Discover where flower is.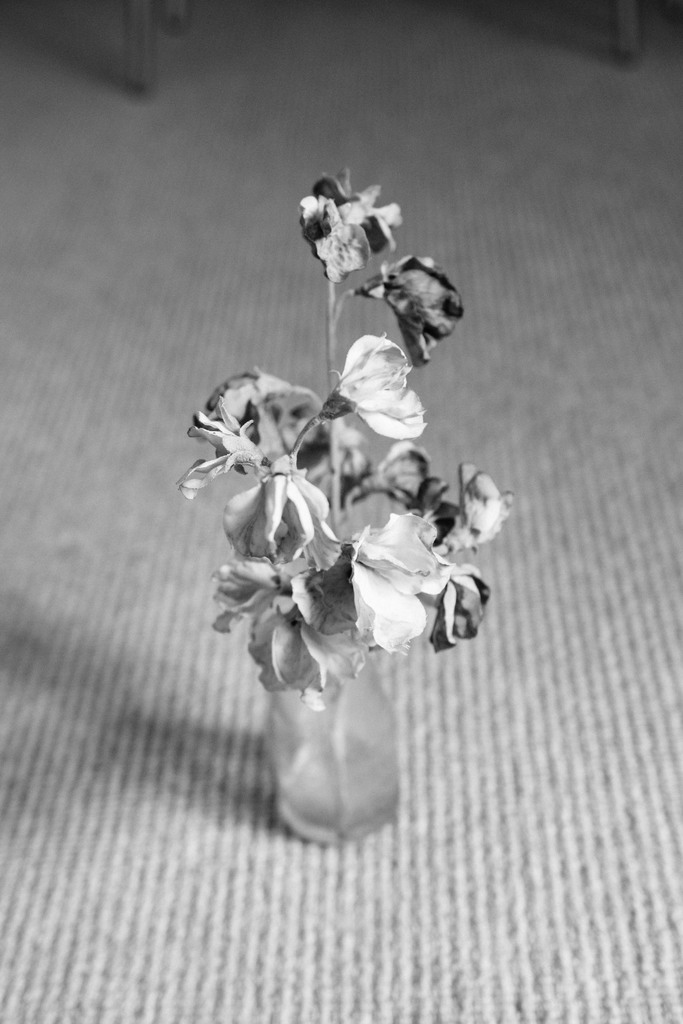
Discovered at [x1=336, y1=326, x2=437, y2=419].
